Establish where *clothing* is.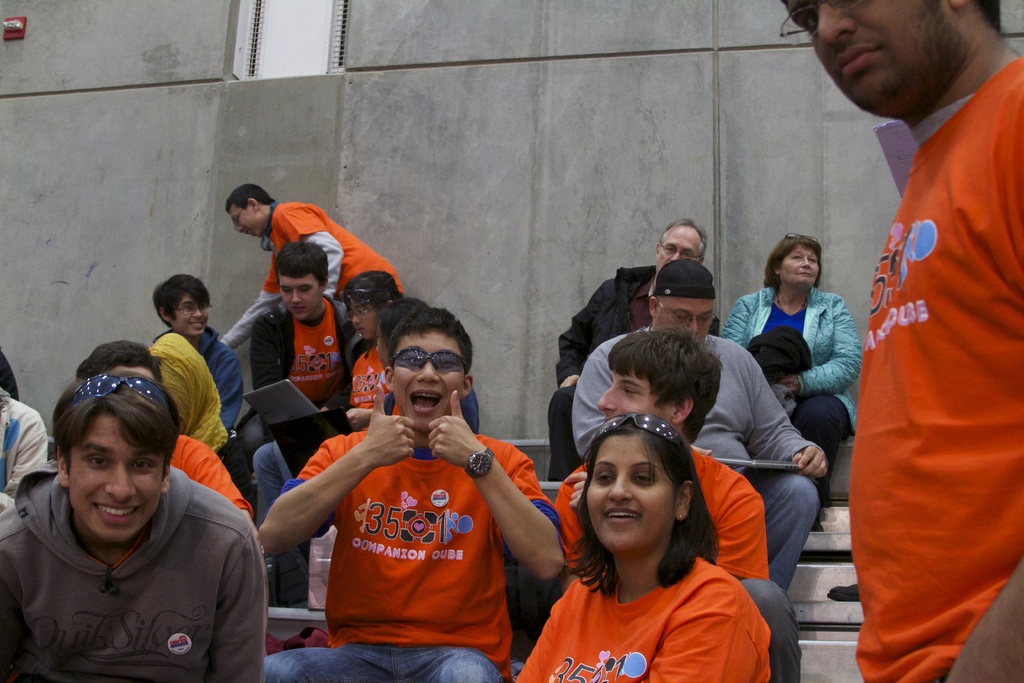
Established at 148, 329, 256, 497.
